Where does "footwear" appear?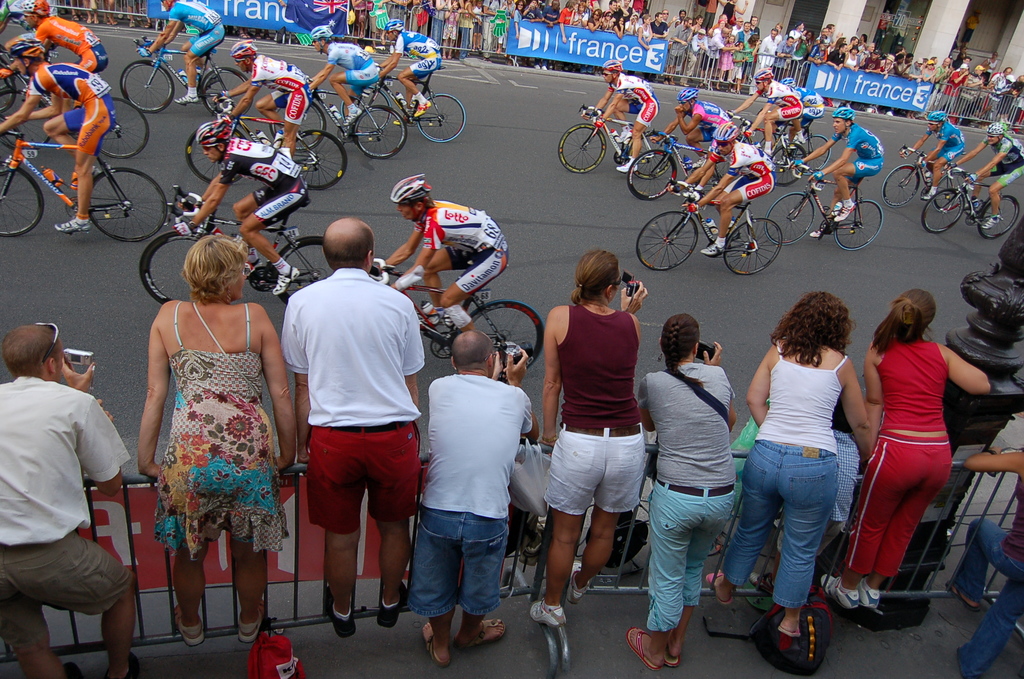
Appears at <region>419, 621, 458, 672</region>.
